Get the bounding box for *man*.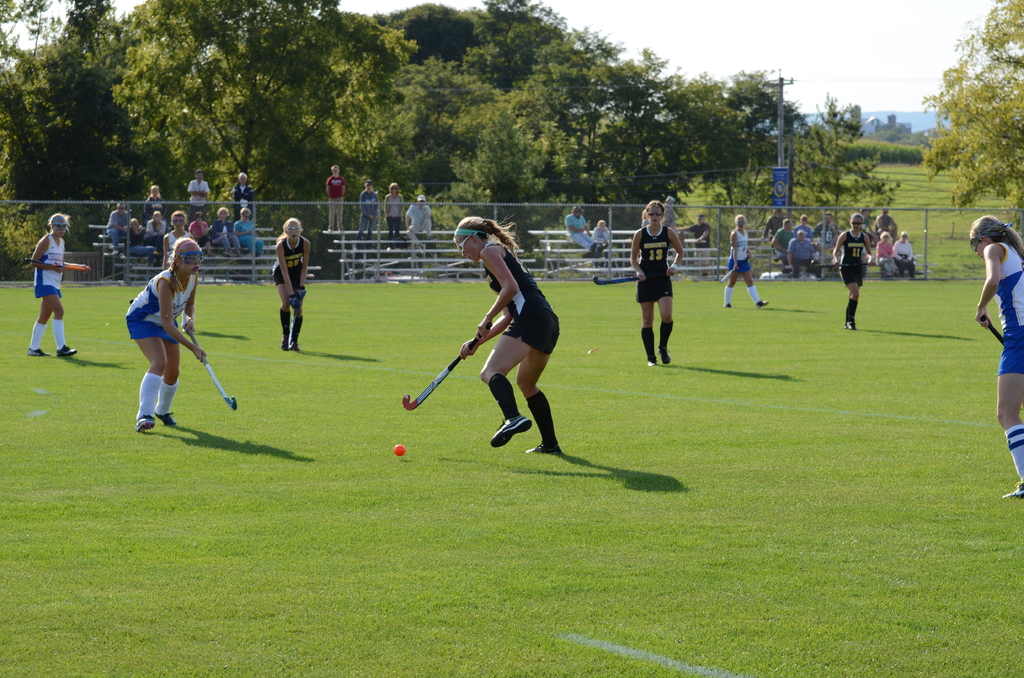
<region>894, 230, 918, 279</region>.
